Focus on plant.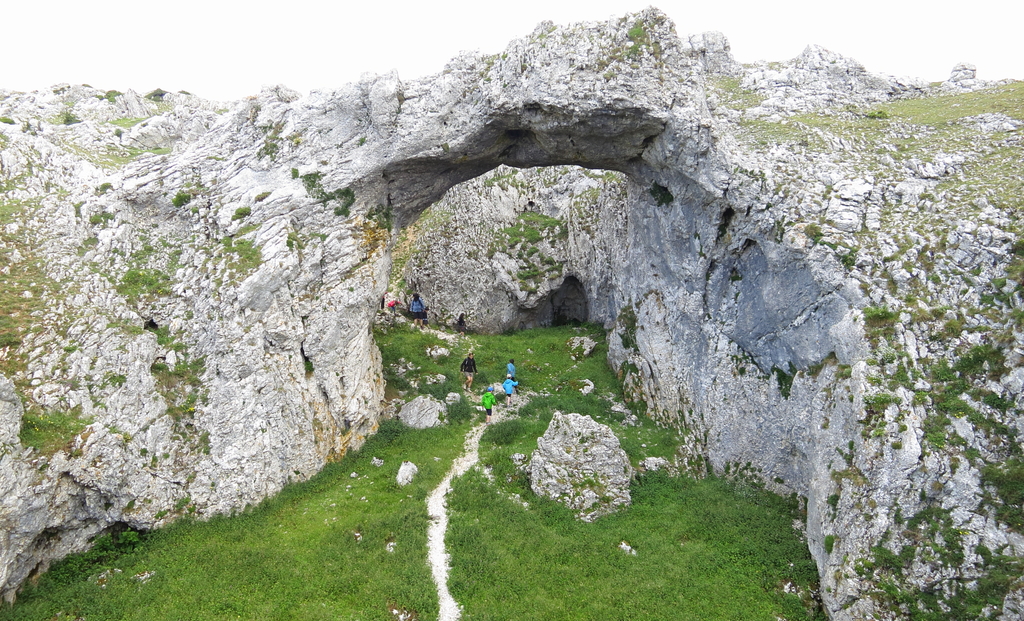
Focused at rect(255, 188, 266, 201).
